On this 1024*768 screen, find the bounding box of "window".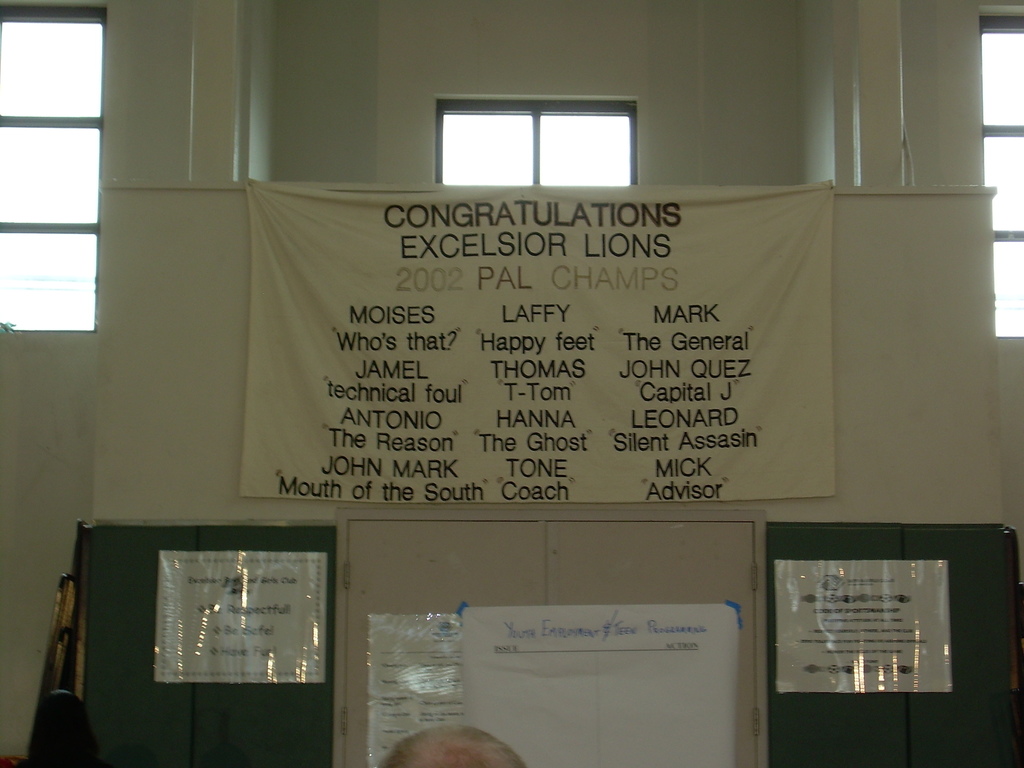
Bounding box: 0/0/104/333.
